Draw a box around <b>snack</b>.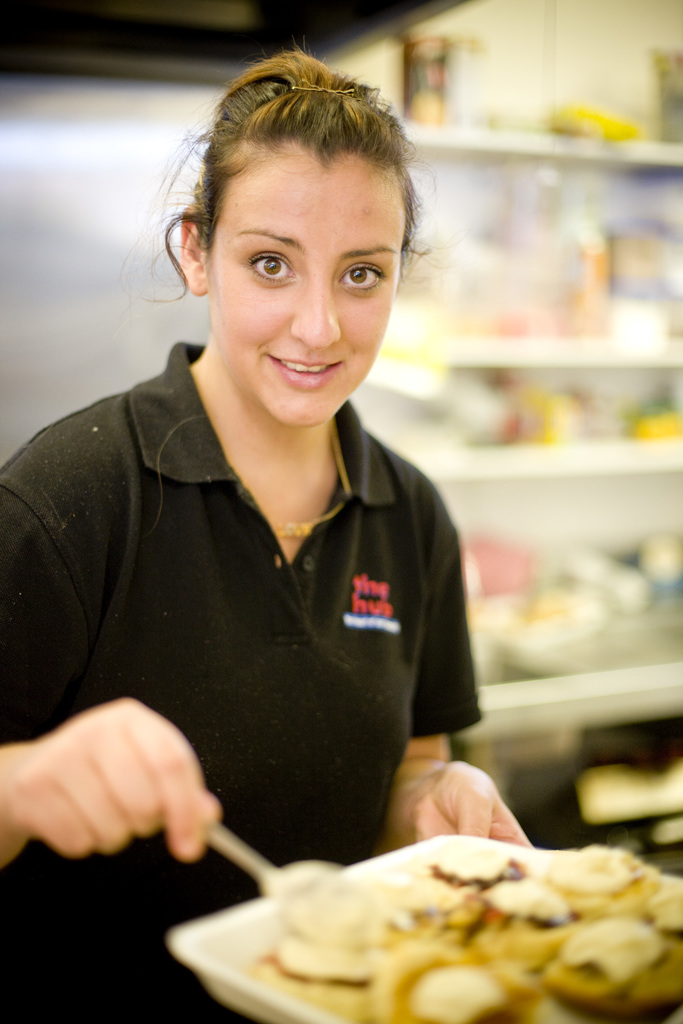
detection(119, 826, 673, 999).
